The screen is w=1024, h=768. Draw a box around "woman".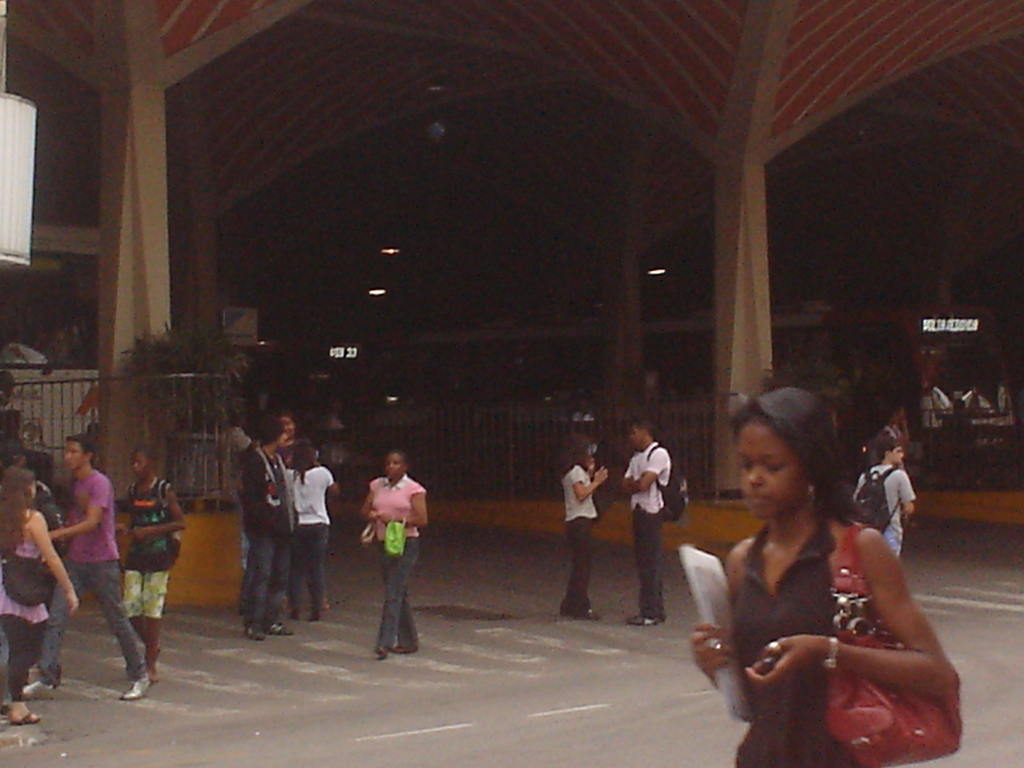
364/449/432/657.
